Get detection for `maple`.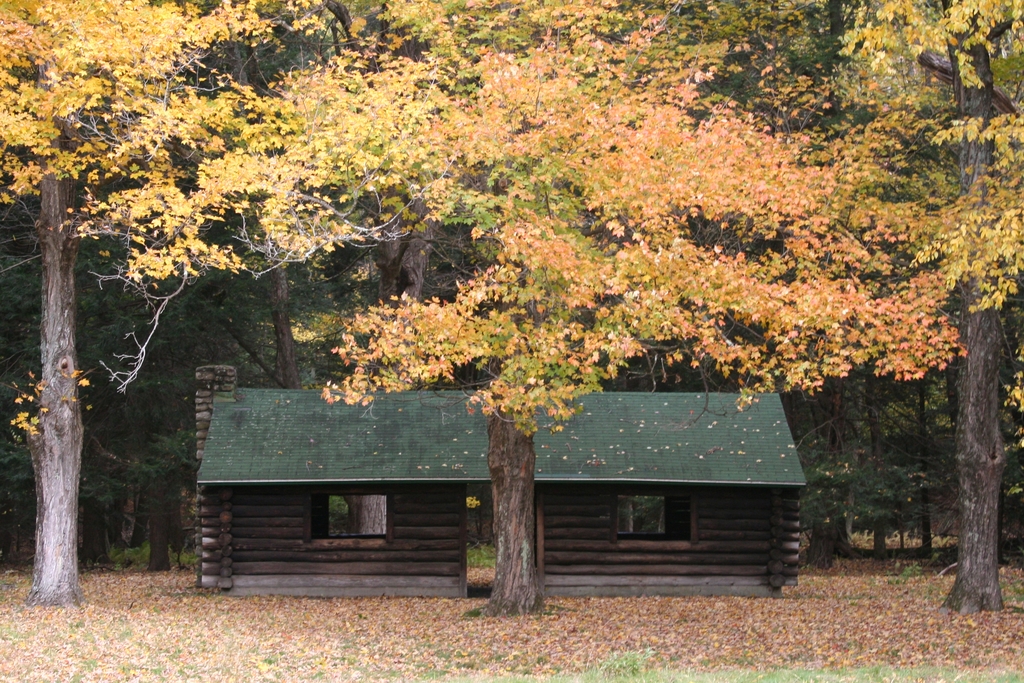
Detection: <box>0,565,1016,682</box>.
